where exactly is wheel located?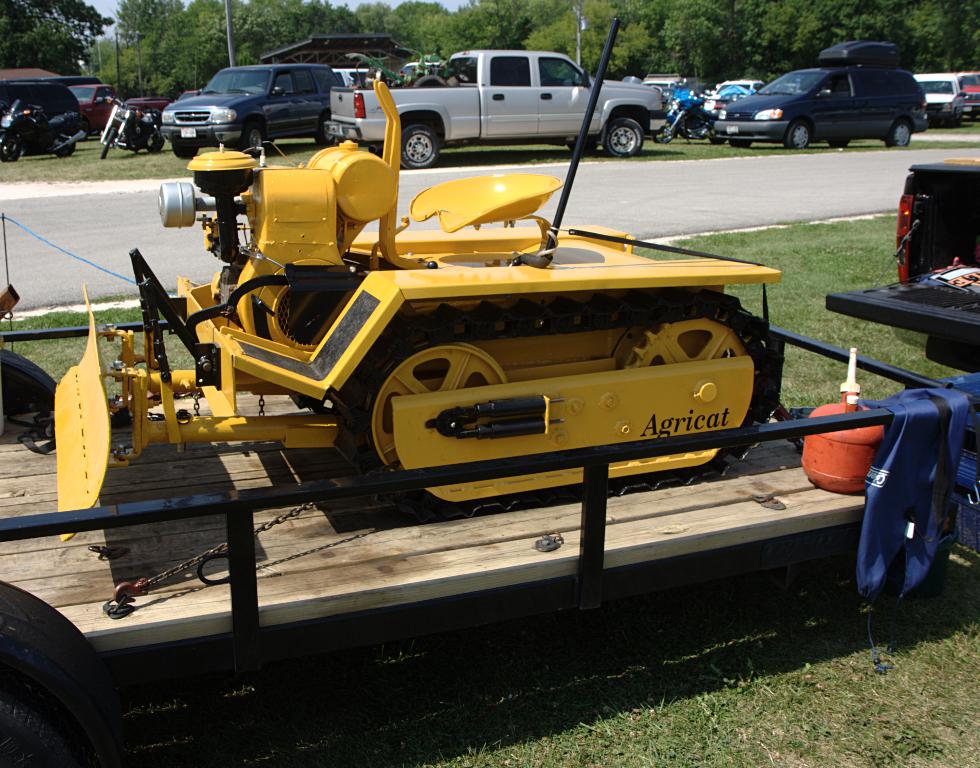
Its bounding box is select_region(831, 140, 854, 149).
